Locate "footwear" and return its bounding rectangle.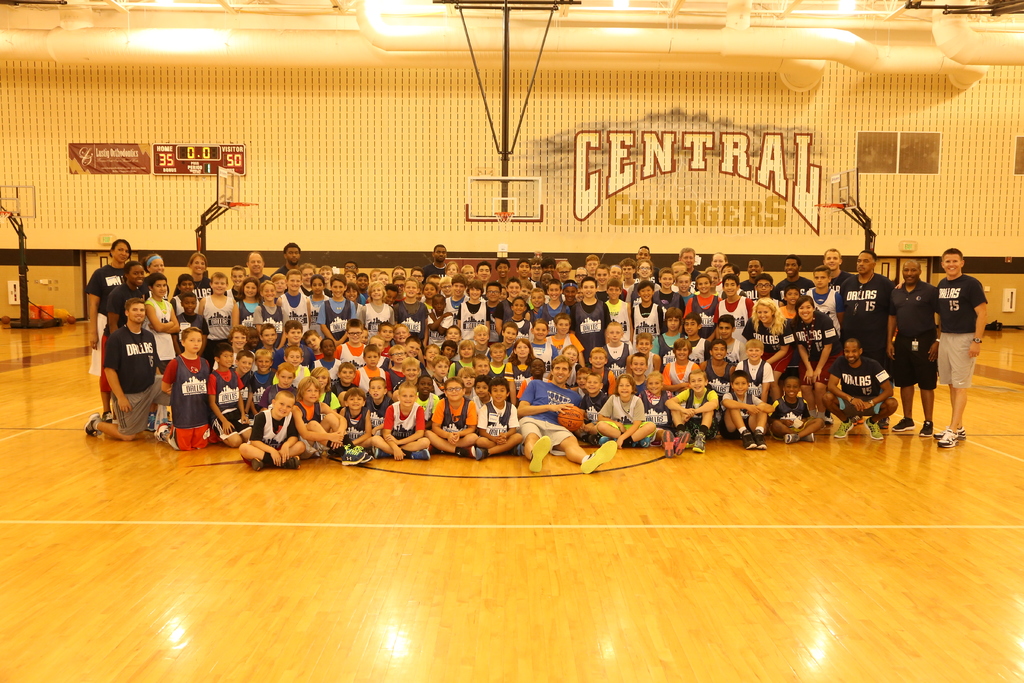
x1=693, y1=431, x2=709, y2=453.
